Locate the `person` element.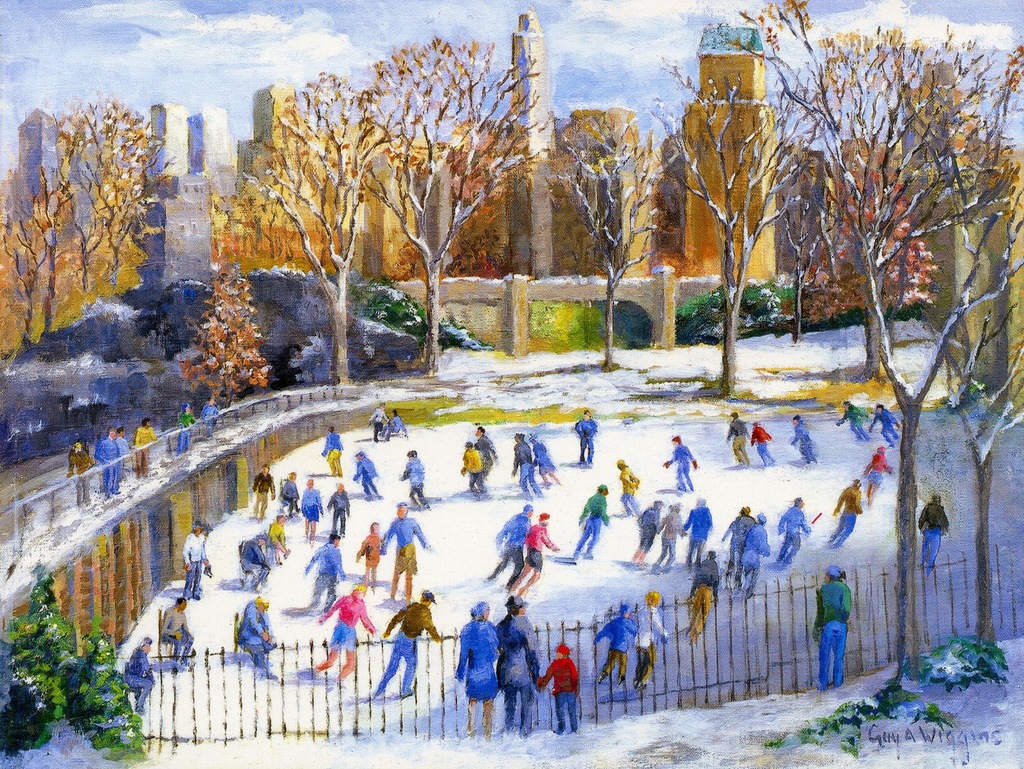
Element bbox: 773, 496, 815, 570.
